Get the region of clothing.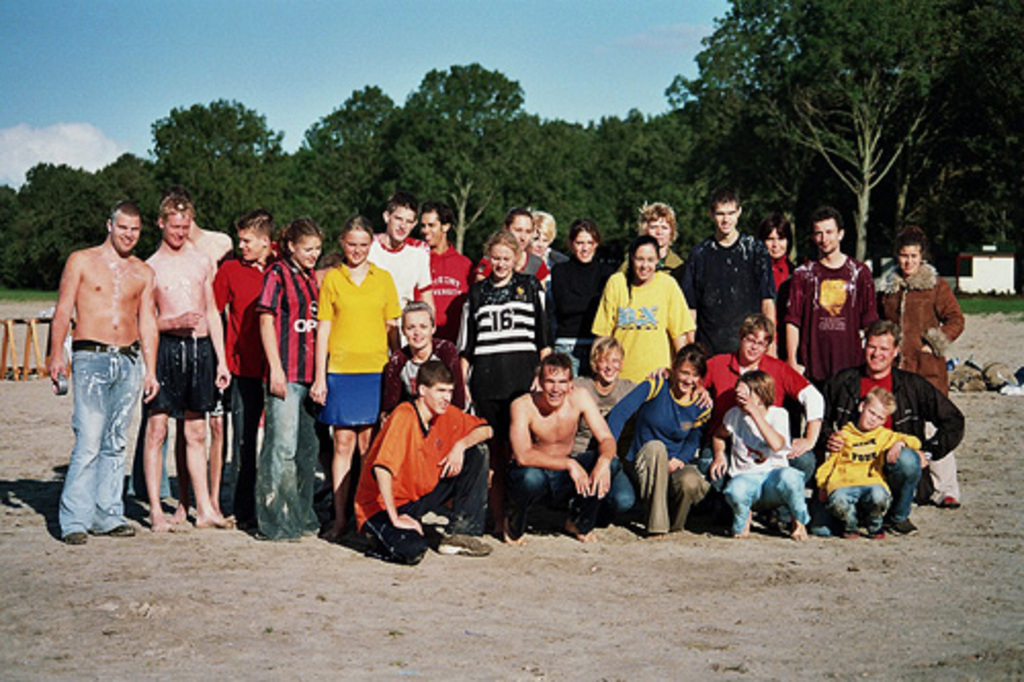
{"left": 516, "top": 461, "right": 618, "bottom": 522}.
